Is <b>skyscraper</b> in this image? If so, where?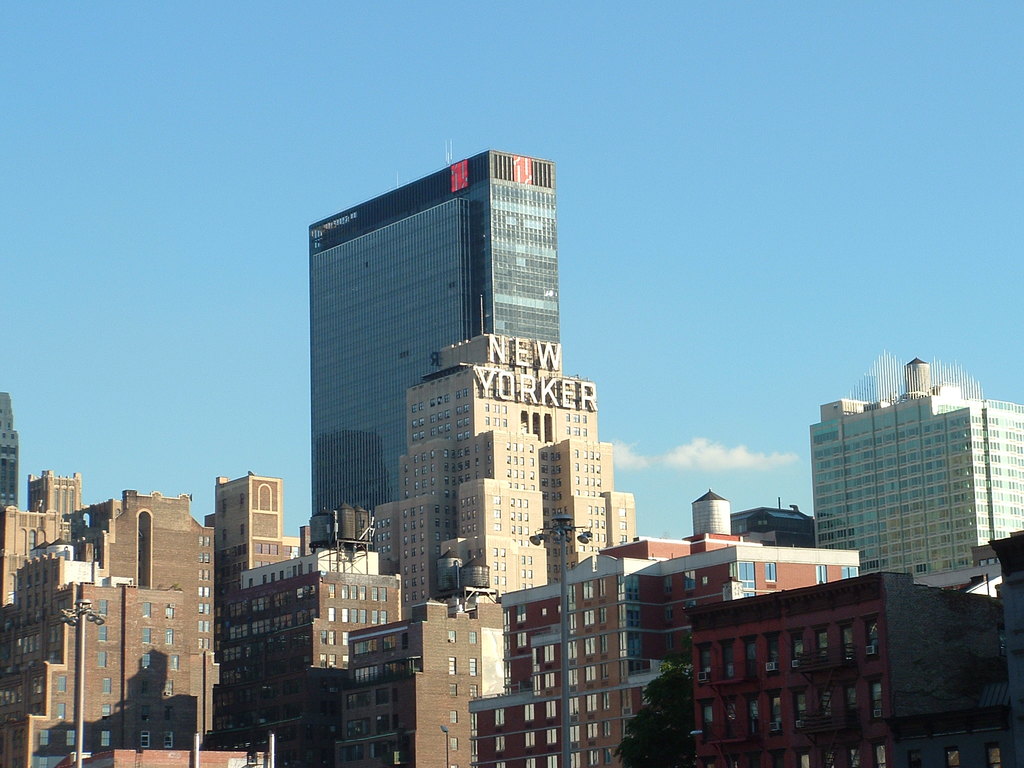
Yes, at {"x1": 372, "y1": 326, "x2": 631, "y2": 622}.
